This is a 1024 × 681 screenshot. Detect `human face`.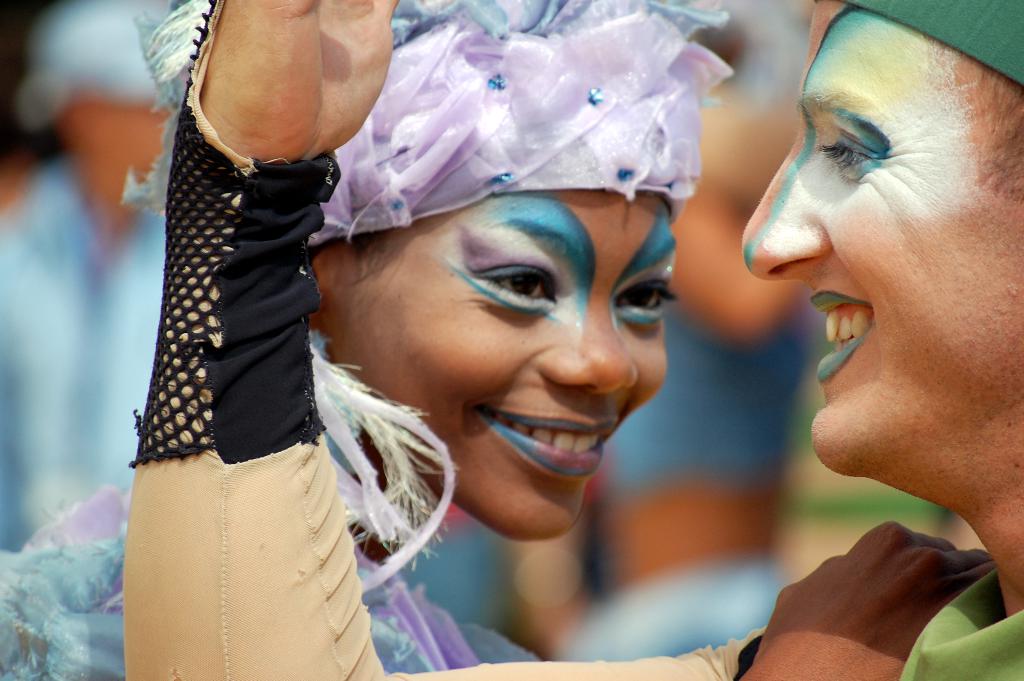
x1=744 y1=0 x2=1023 y2=472.
